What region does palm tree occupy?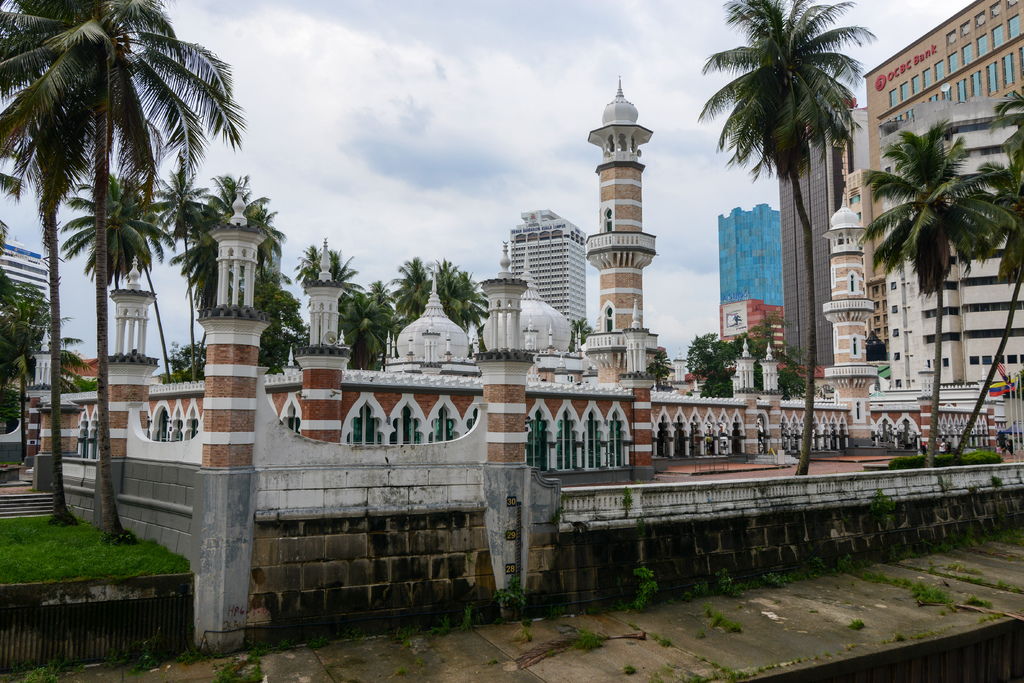
x1=872, y1=111, x2=996, y2=393.
